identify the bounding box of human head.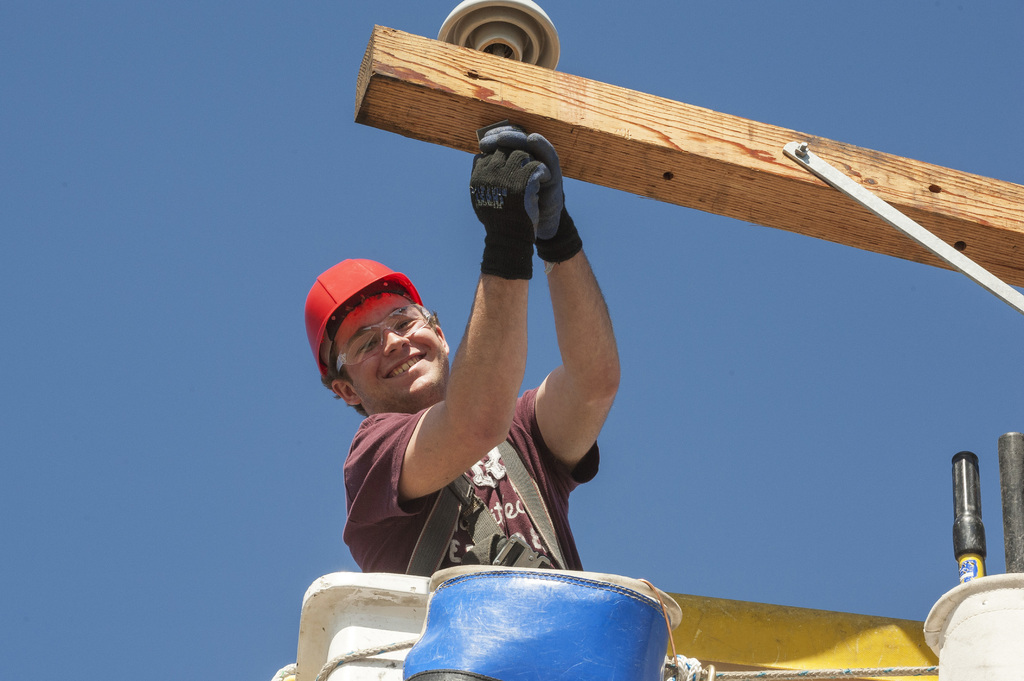
(left=308, top=259, right=453, bottom=428).
